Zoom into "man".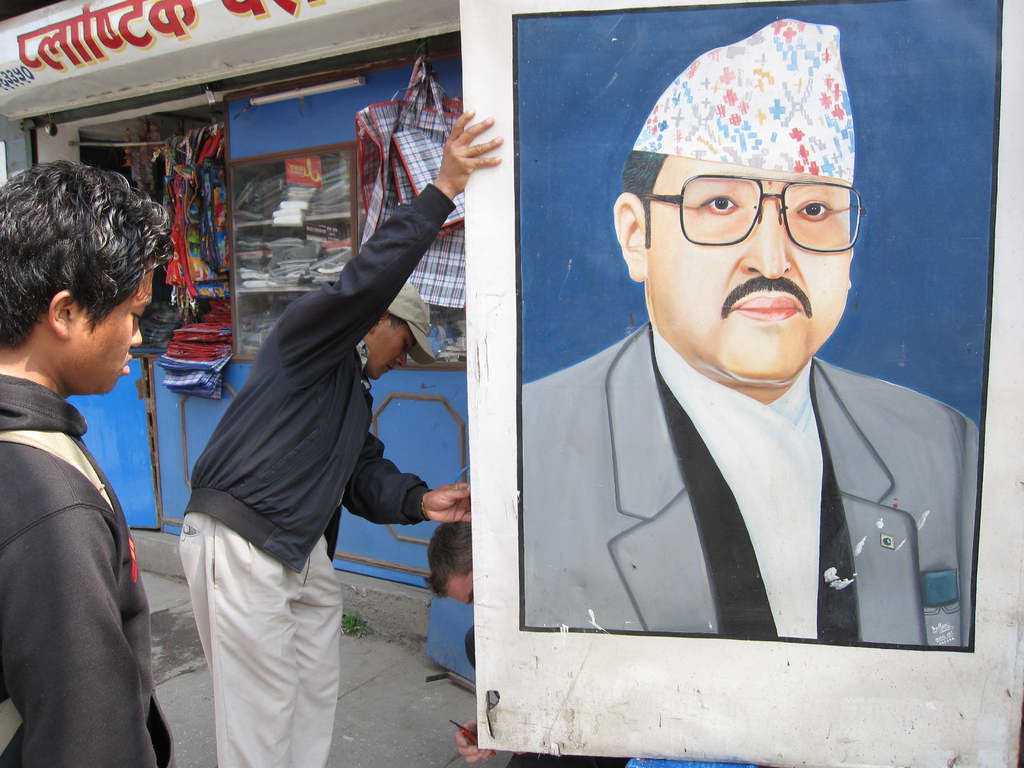
Zoom target: x1=429 y1=518 x2=632 y2=767.
